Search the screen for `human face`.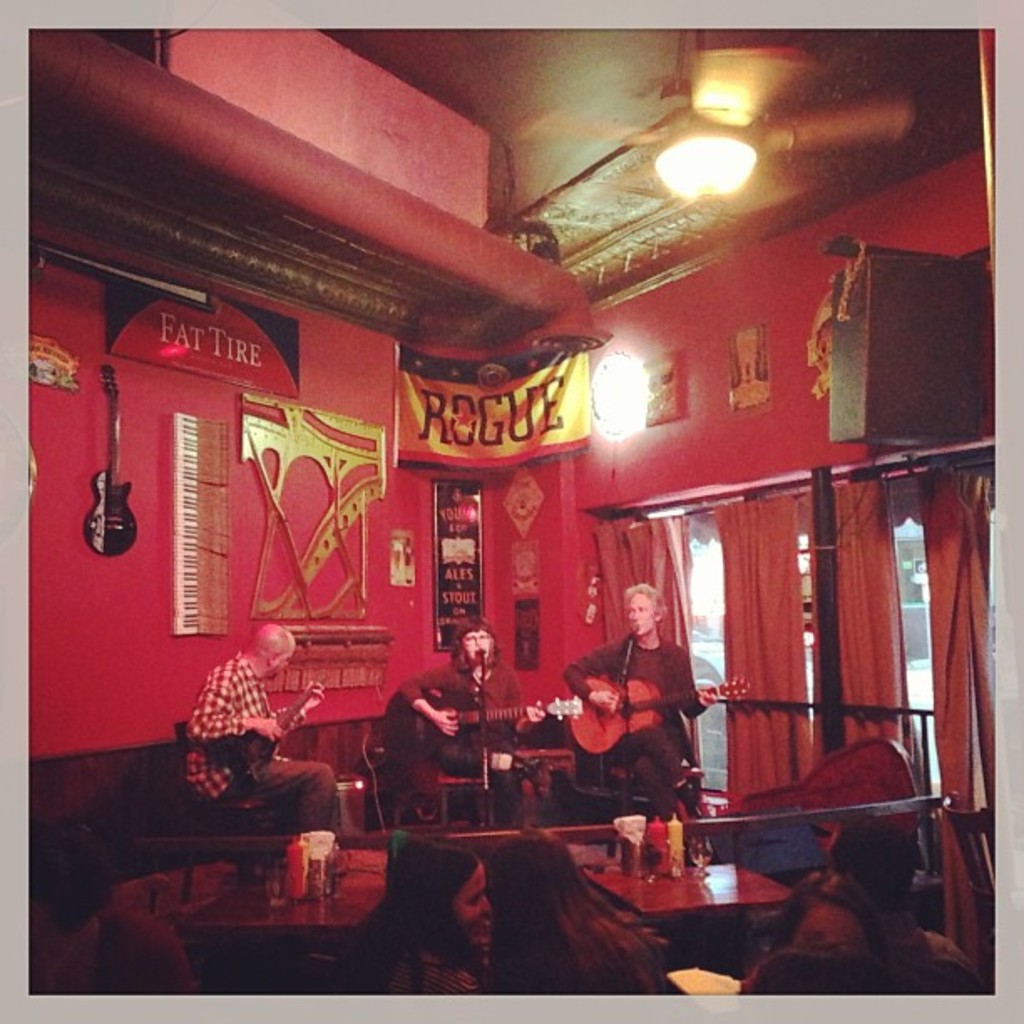
Found at <bbox>632, 587, 649, 634</bbox>.
